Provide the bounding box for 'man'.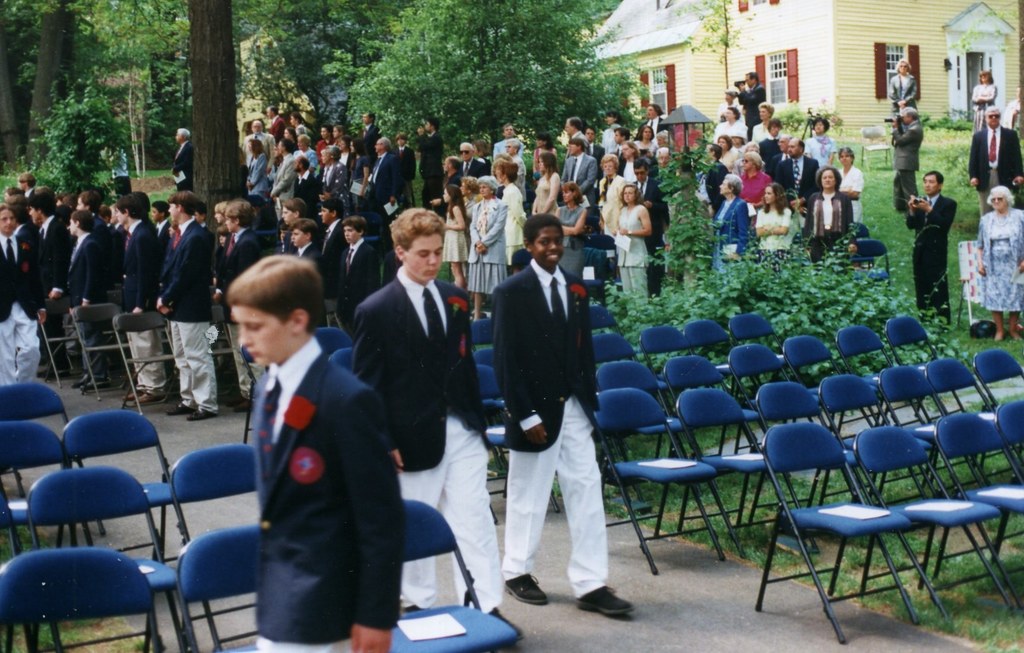
967:107:1023:217.
